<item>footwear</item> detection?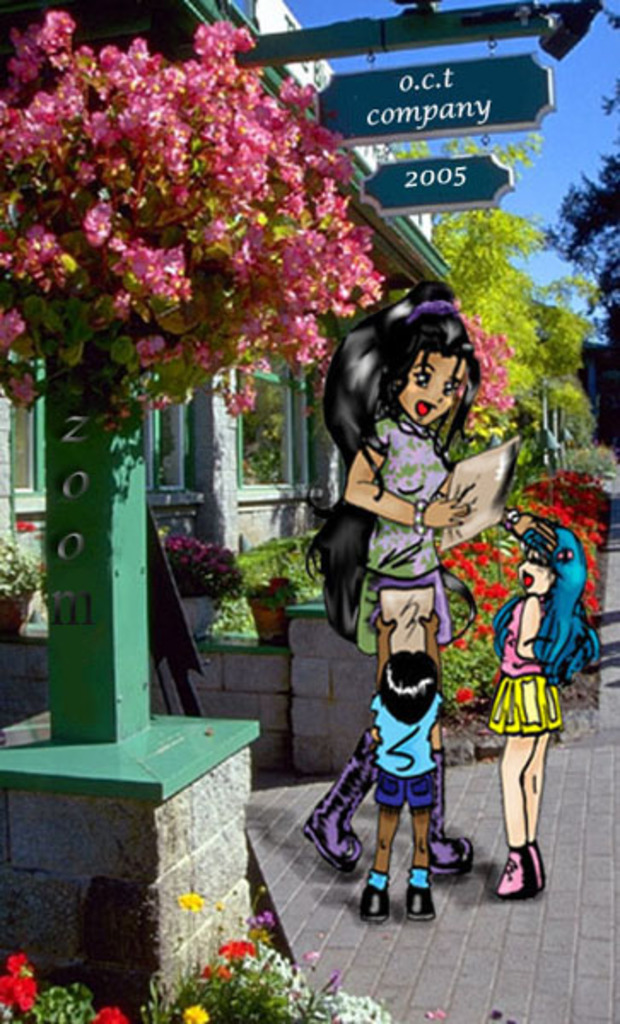
<region>528, 843, 547, 896</region>
